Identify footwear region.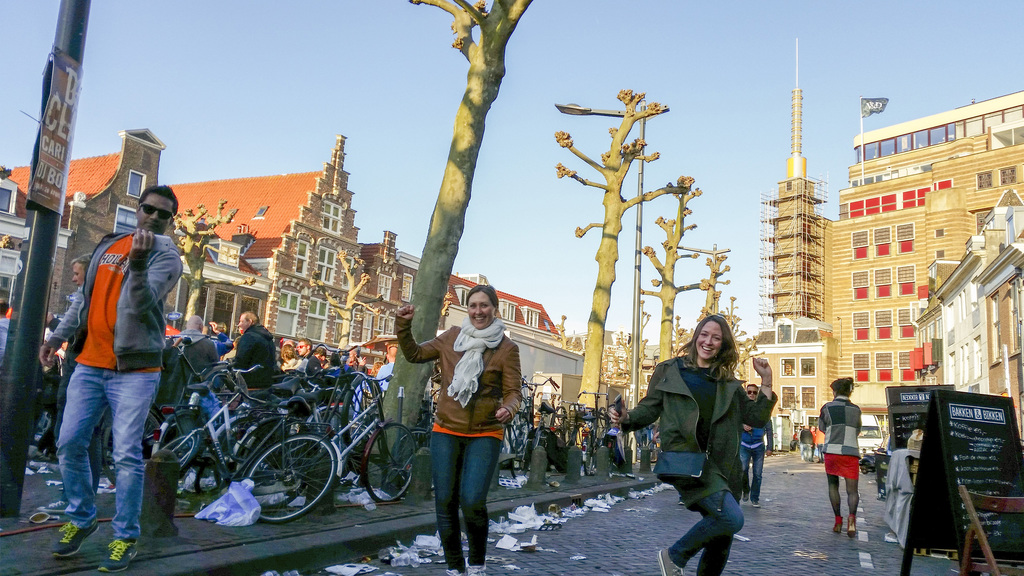
Region: [left=845, top=513, right=855, bottom=537].
